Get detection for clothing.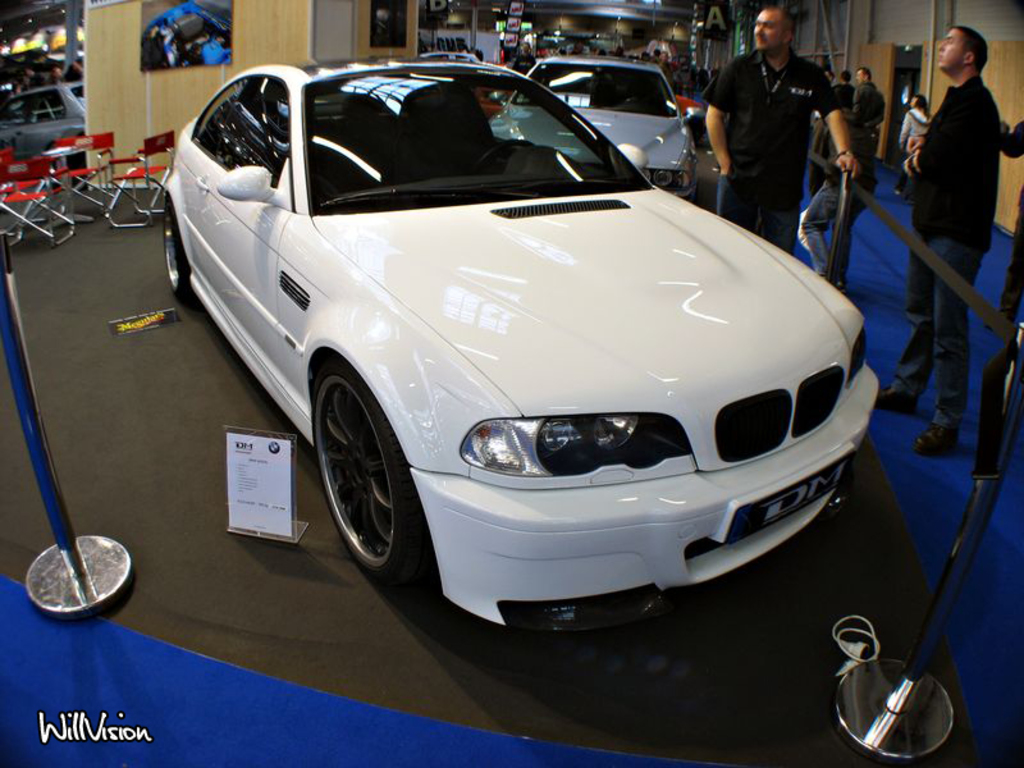
Detection: [left=902, top=72, right=1002, bottom=431].
